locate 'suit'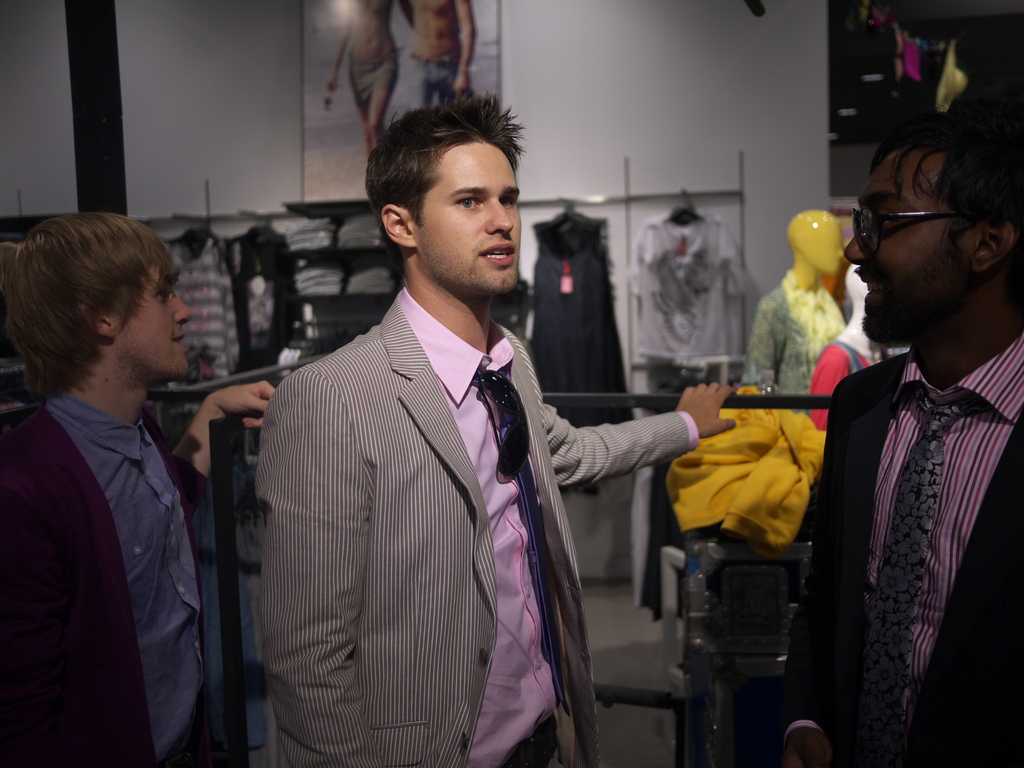
x1=221 y1=170 x2=630 y2=767
